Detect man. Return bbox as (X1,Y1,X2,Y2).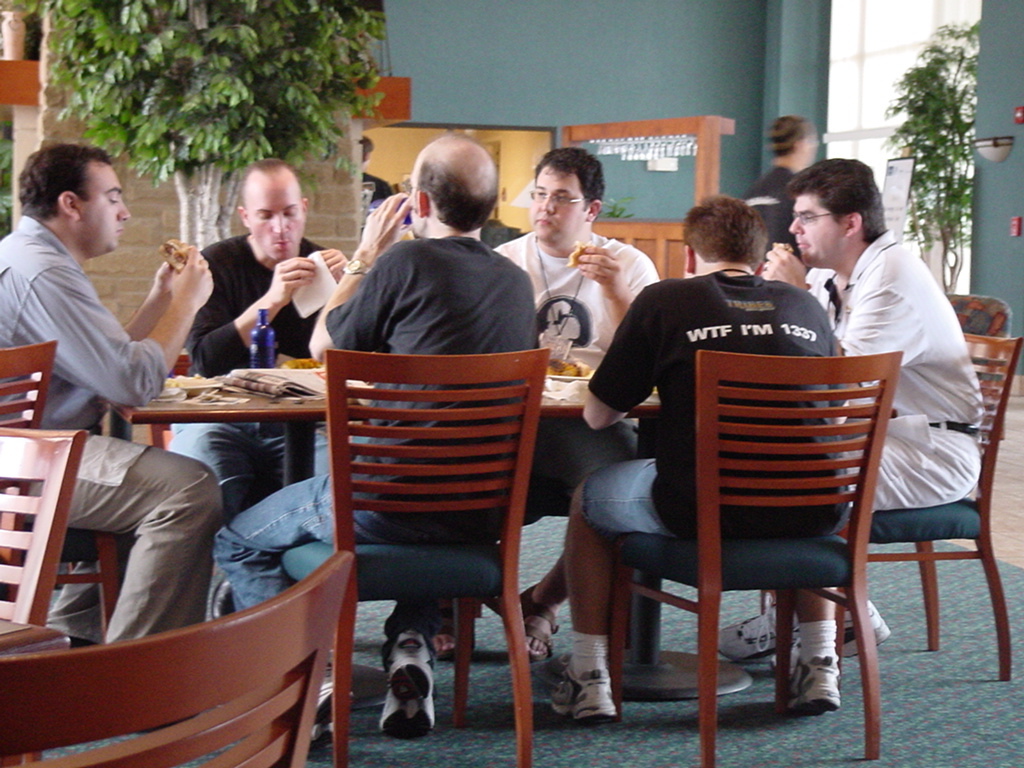
(207,130,537,739).
